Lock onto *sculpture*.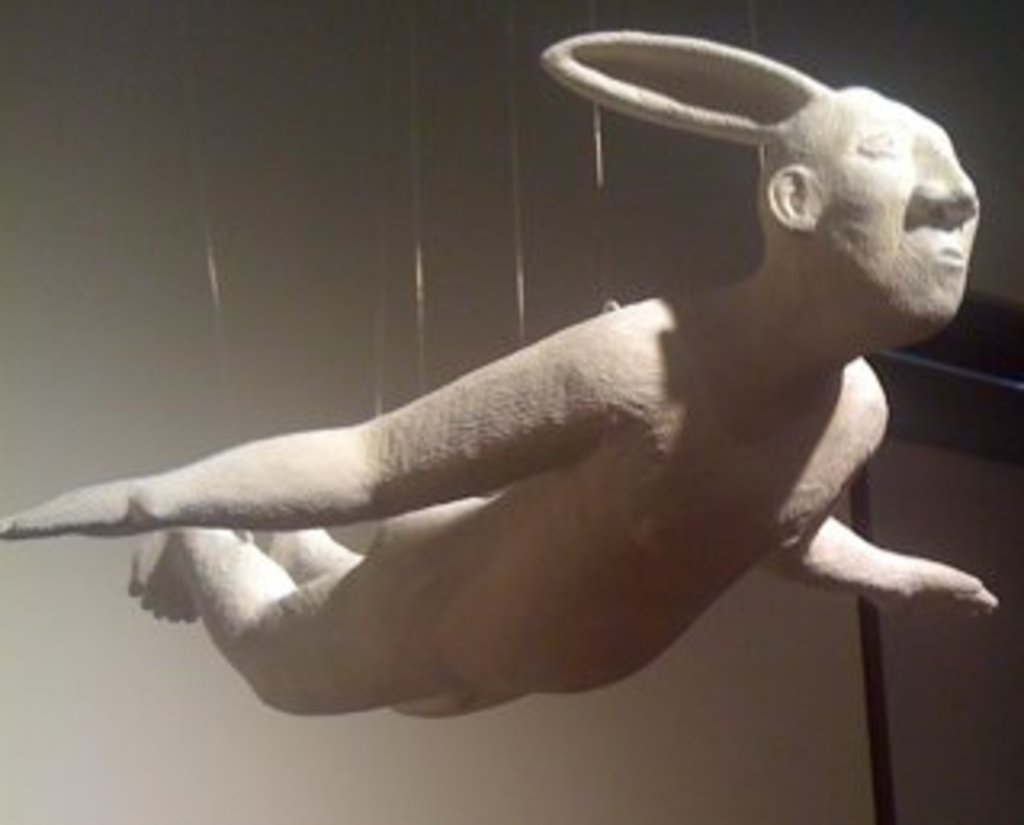
Locked: select_region(16, 29, 989, 761).
